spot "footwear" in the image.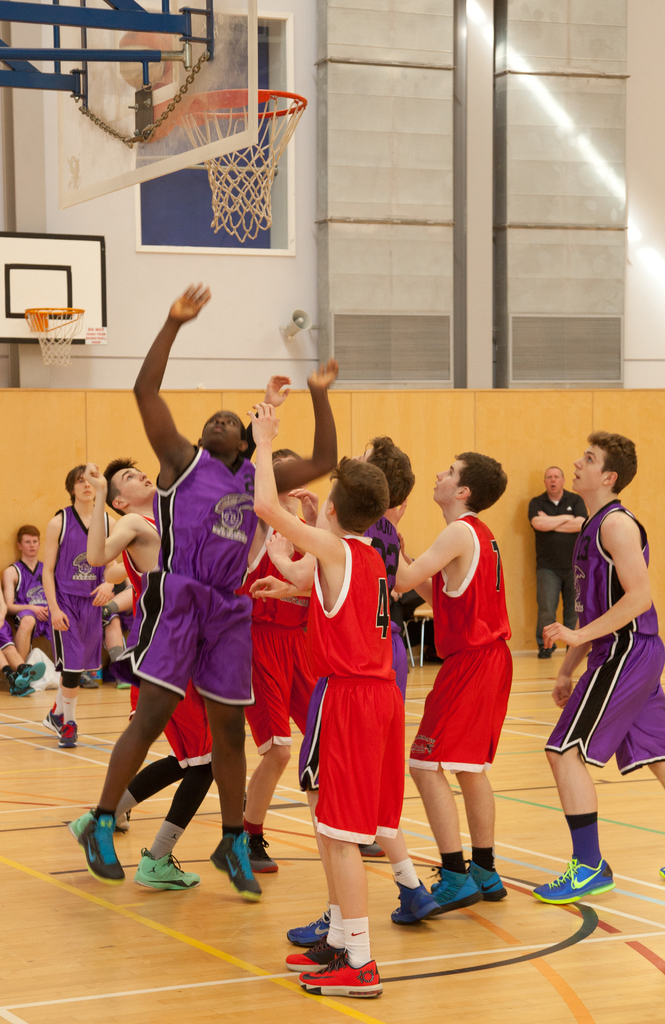
"footwear" found at left=470, top=856, right=508, bottom=900.
